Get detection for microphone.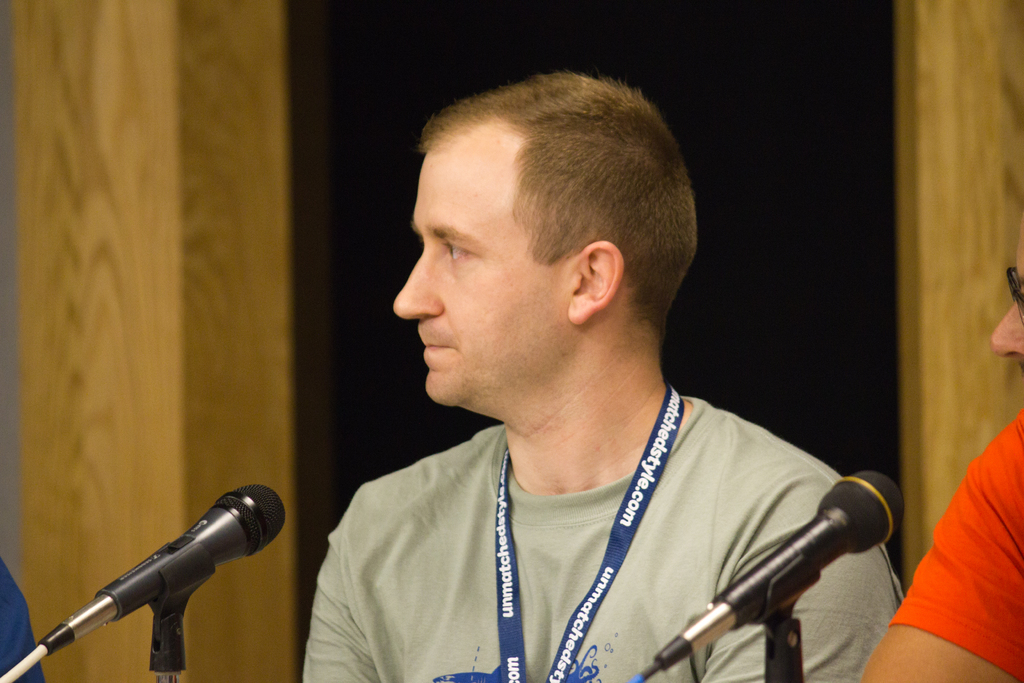
Detection: {"x1": 641, "y1": 477, "x2": 911, "y2": 677}.
